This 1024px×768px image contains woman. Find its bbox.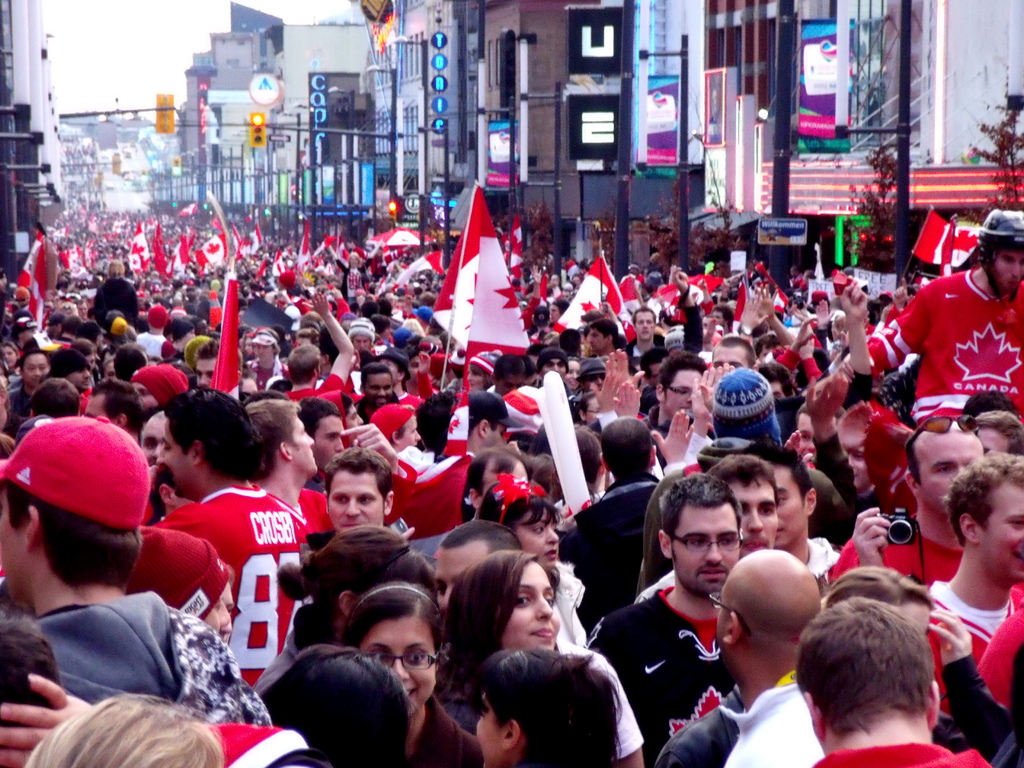
<region>578, 394, 600, 425</region>.
